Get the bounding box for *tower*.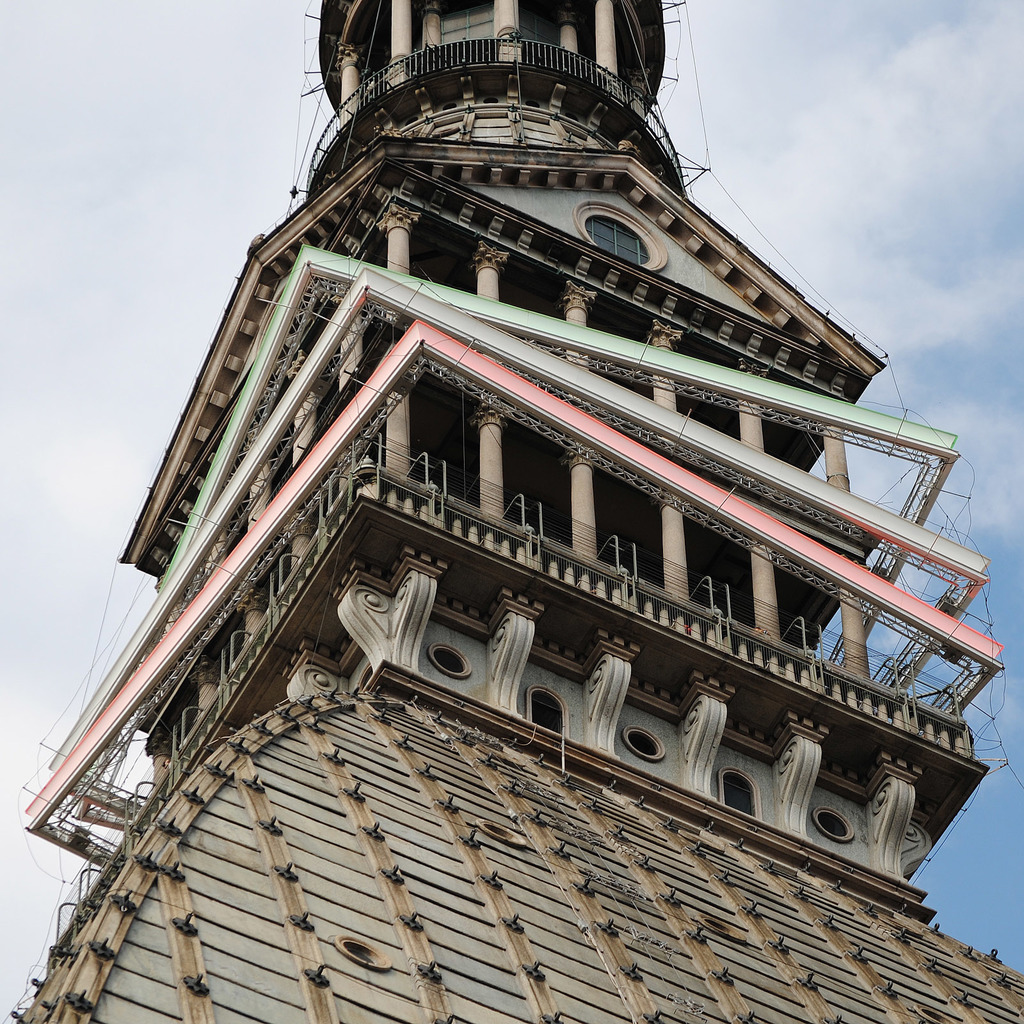
x1=0 y1=0 x2=1023 y2=1018.
